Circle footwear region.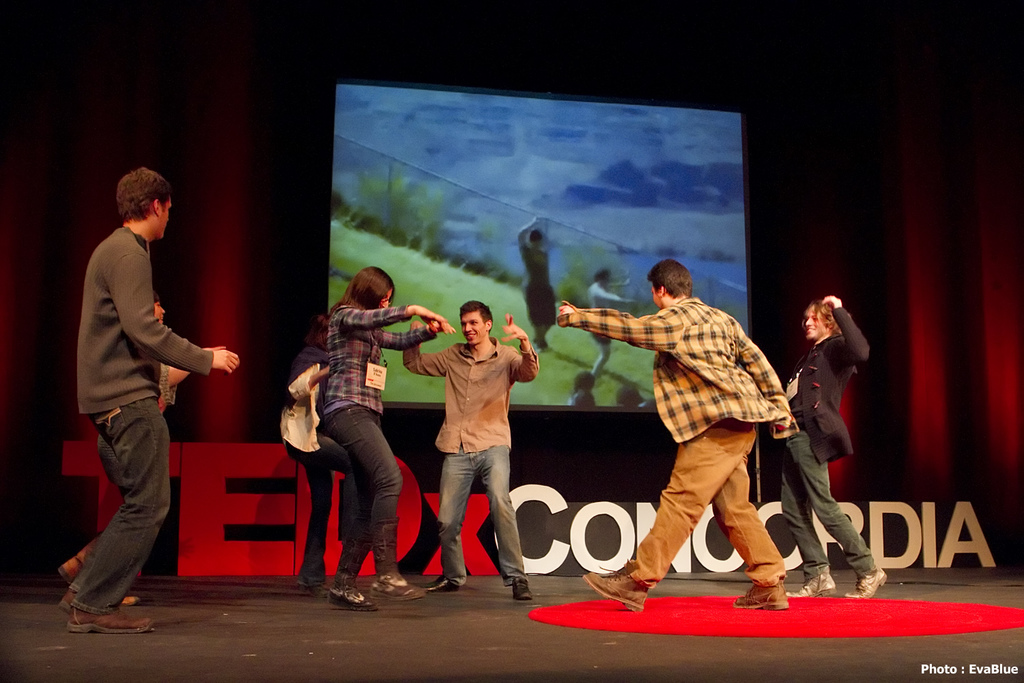
Region: detection(790, 567, 840, 600).
